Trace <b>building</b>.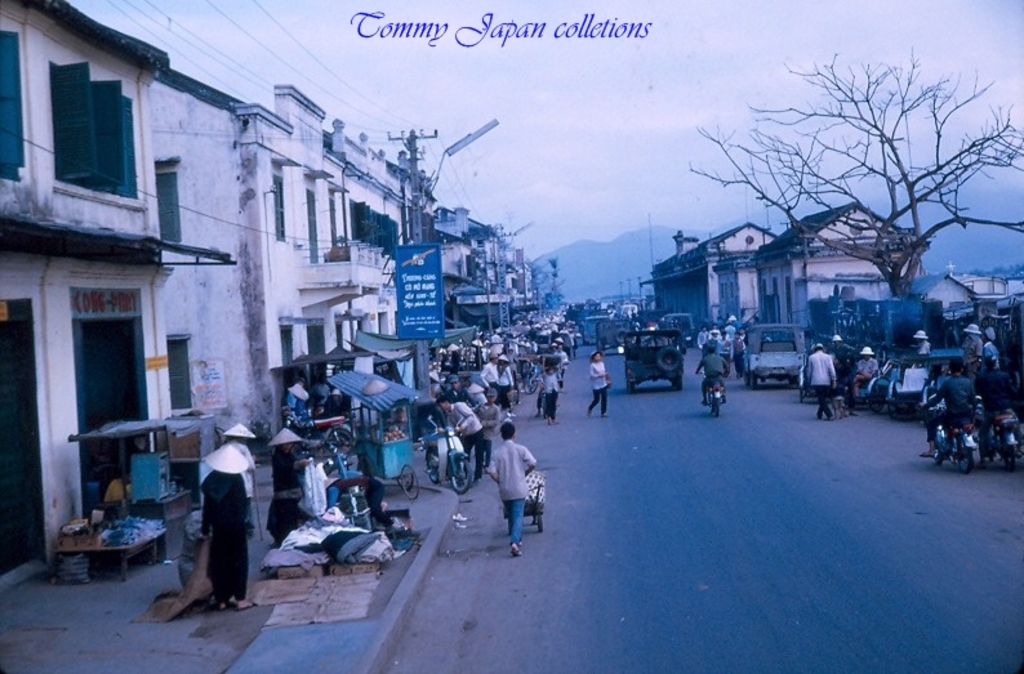
Traced to rect(0, 0, 411, 589).
